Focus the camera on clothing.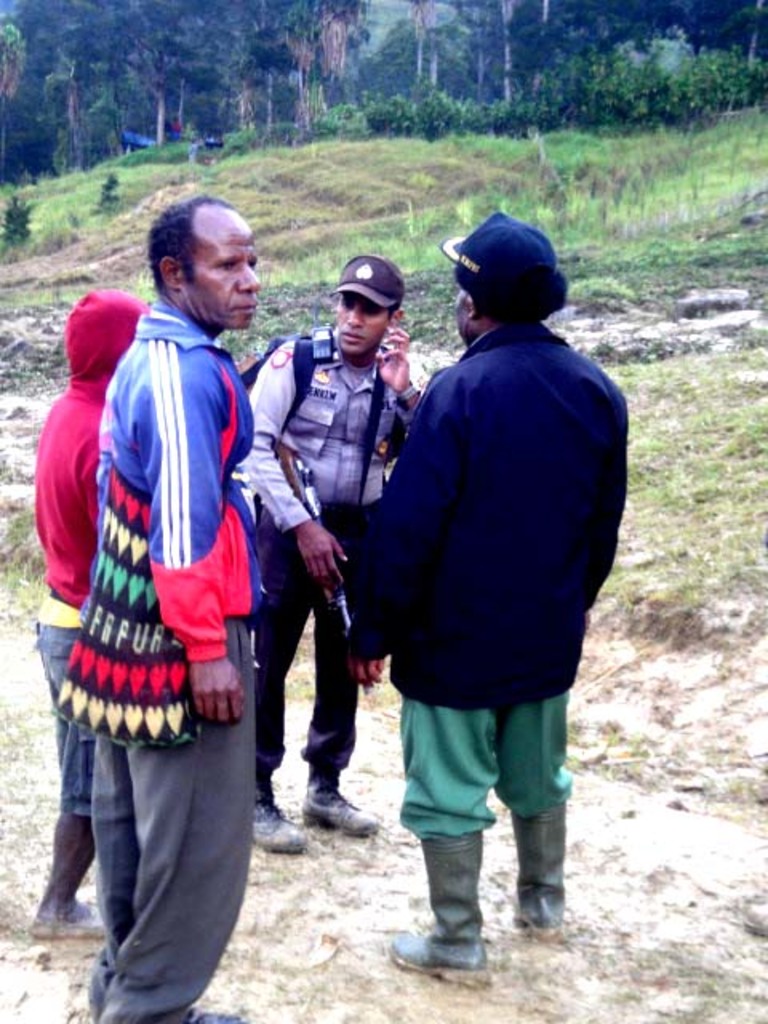
Focus region: {"left": 240, "top": 323, "right": 427, "bottom": 803}.
